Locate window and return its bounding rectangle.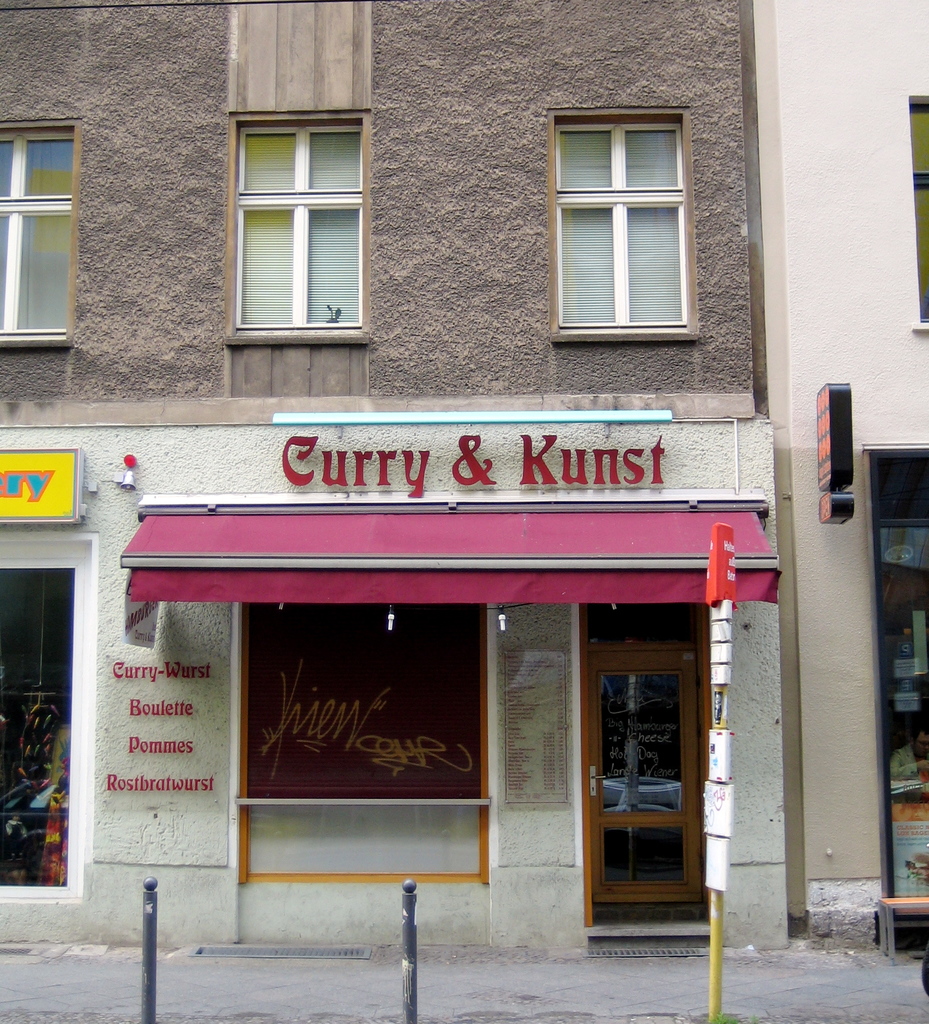
{"x1": 227, "y1": 109, "x2": 366, "y2": 338}.
